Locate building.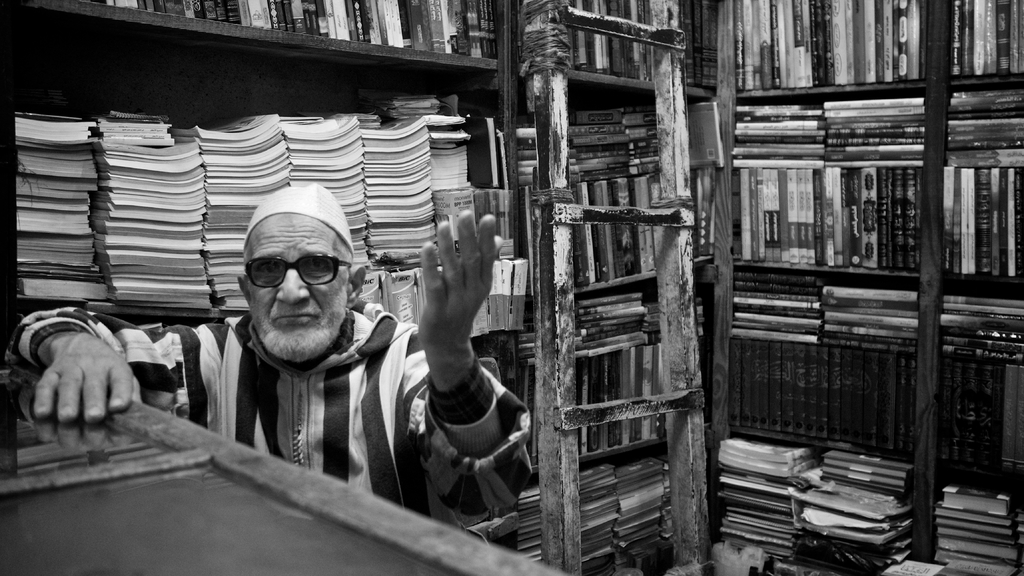
Bounding box: 0, 0, 1023, 575.
